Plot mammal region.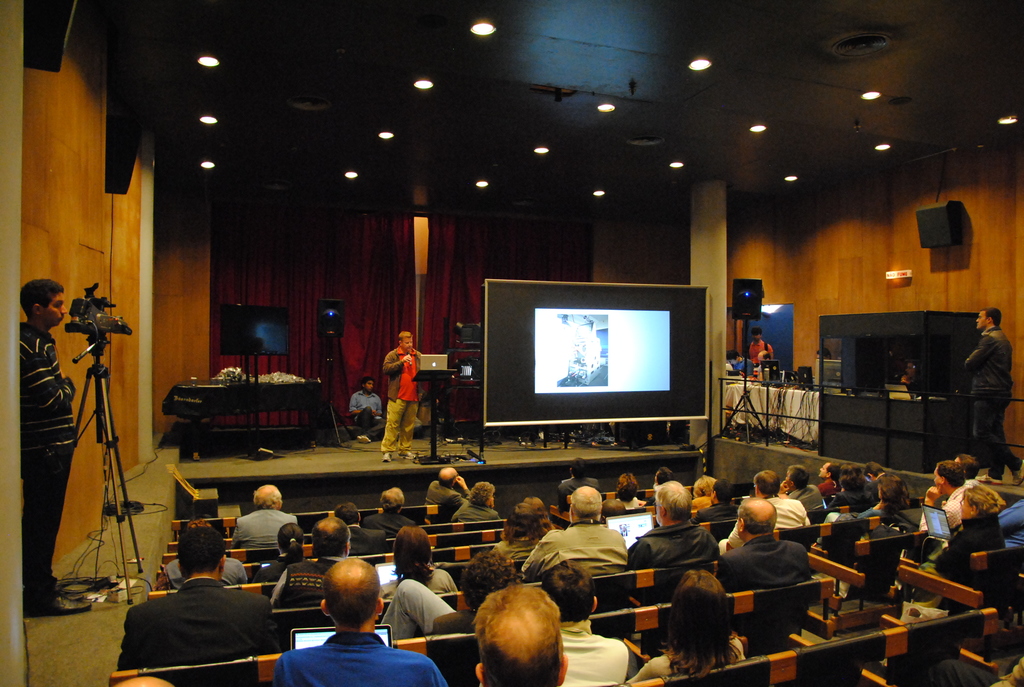
Plotted at detection(617, 473, 639, 486).
